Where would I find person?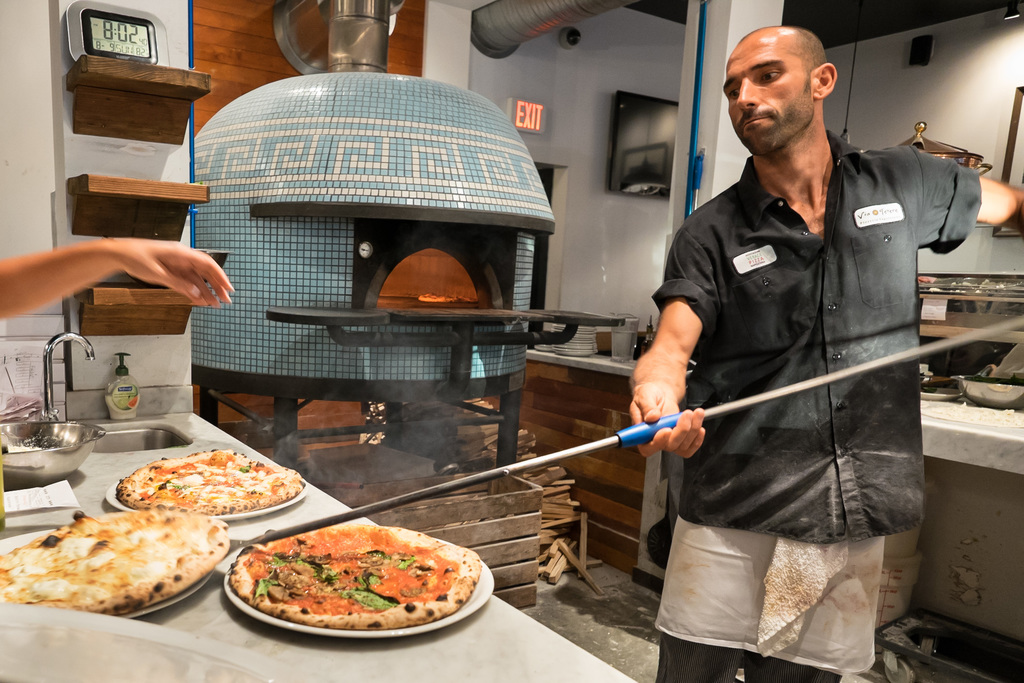
At x1=0, y1=238, x2=236, y2=323.
